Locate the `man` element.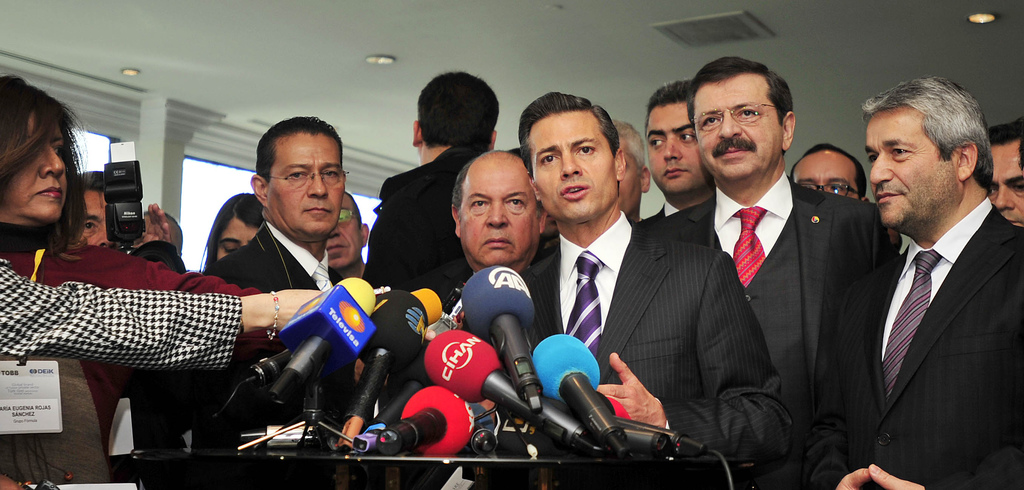
Element bbox: x1=65, y1=164, x2=184, y2=457.
